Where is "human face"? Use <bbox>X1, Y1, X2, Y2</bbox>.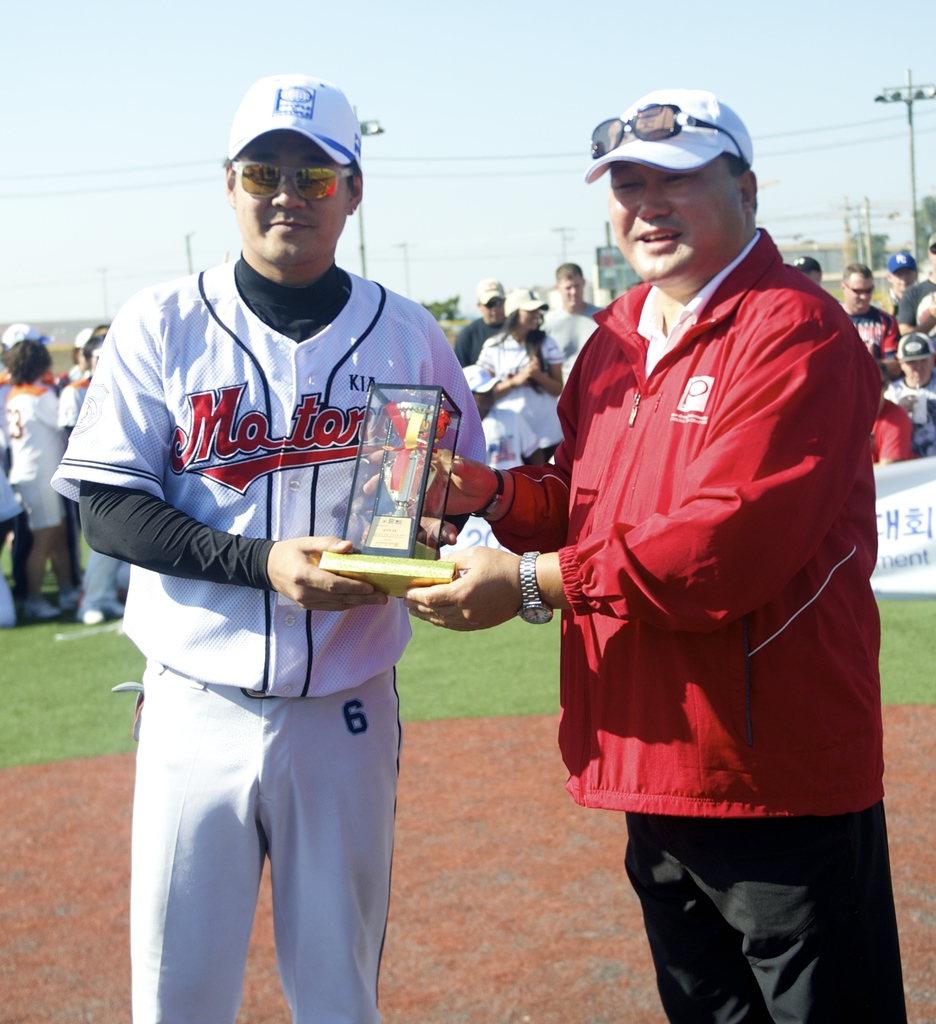
<bbox>848, 271, 876, 311</bbox>.
